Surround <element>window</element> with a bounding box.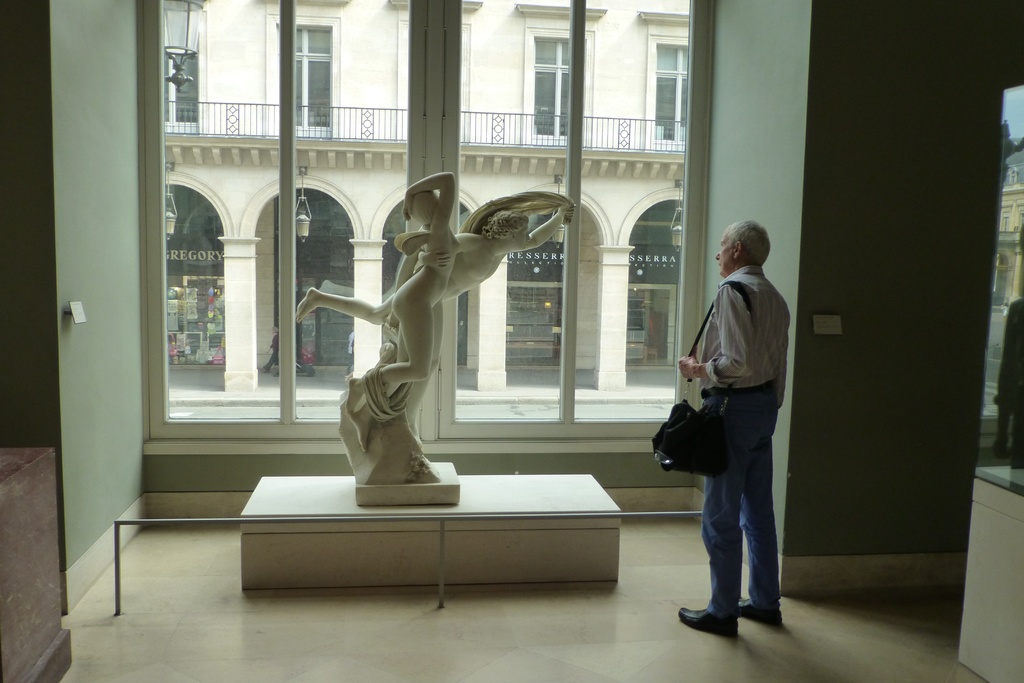
527/19/587/143.
